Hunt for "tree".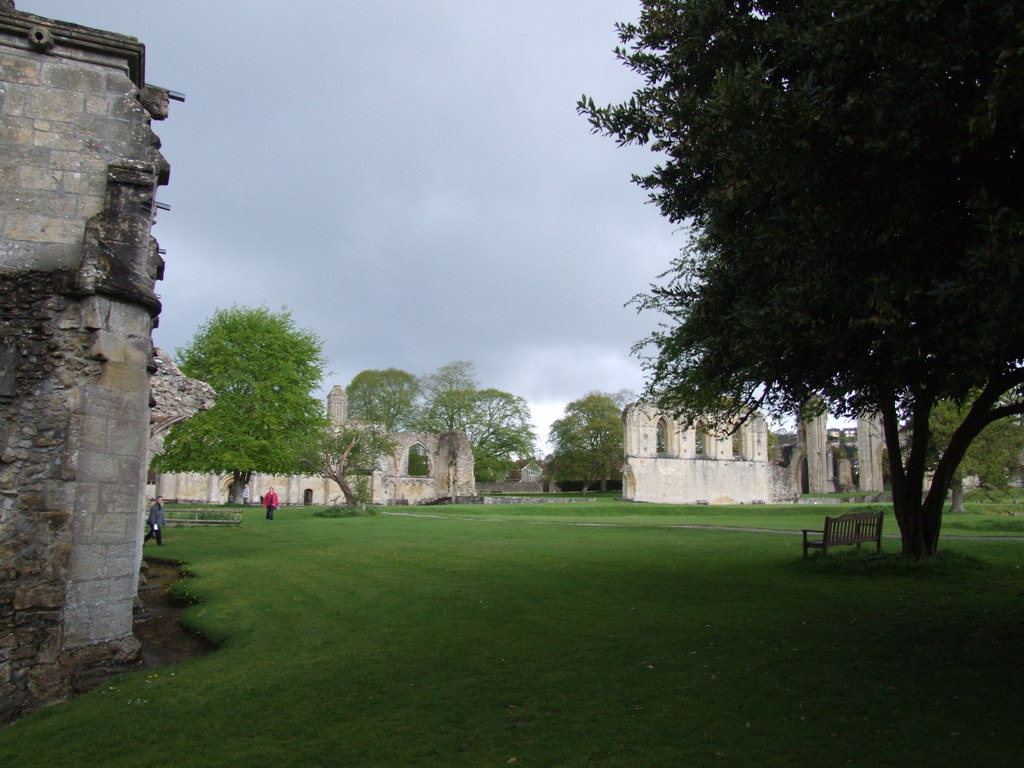
Hunted down at (296,419,404,518).
